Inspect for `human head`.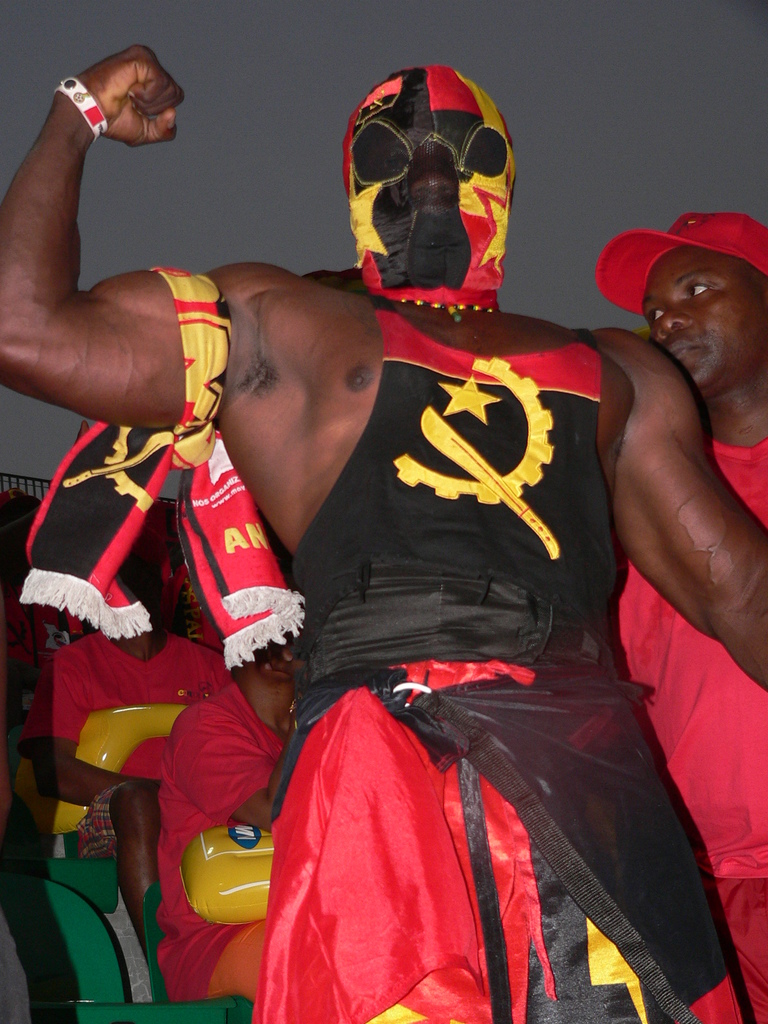
Inspection: (x1=328, y1=67, x2=531, y2=291).
